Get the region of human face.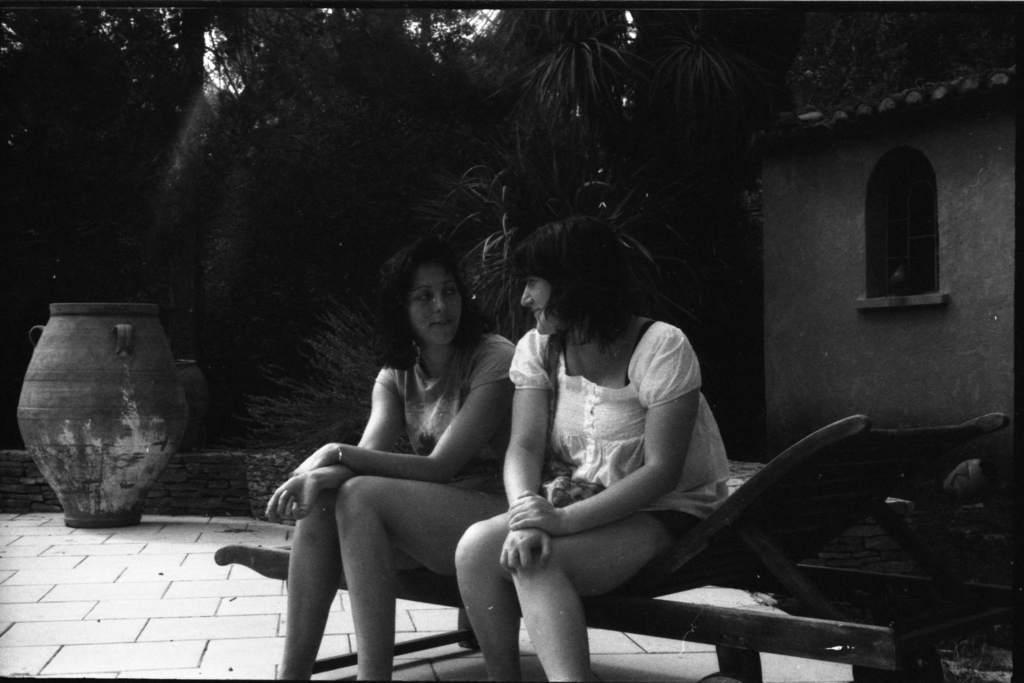
[516,277,557,332].
